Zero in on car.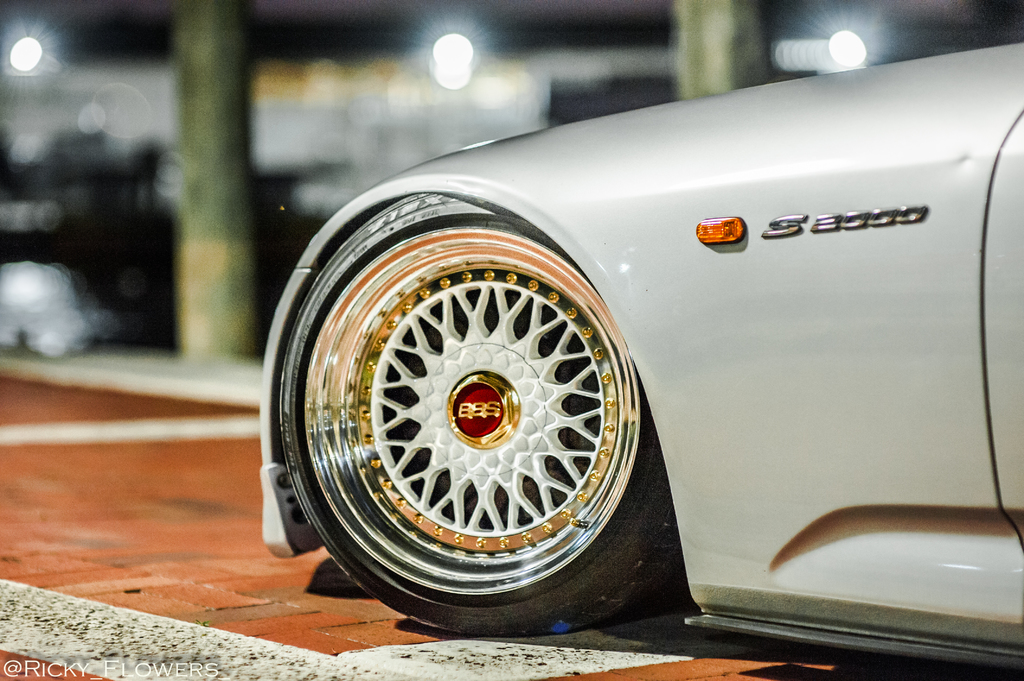
Zeroed in: left=235, top=45, right=1000, bottom=653.
